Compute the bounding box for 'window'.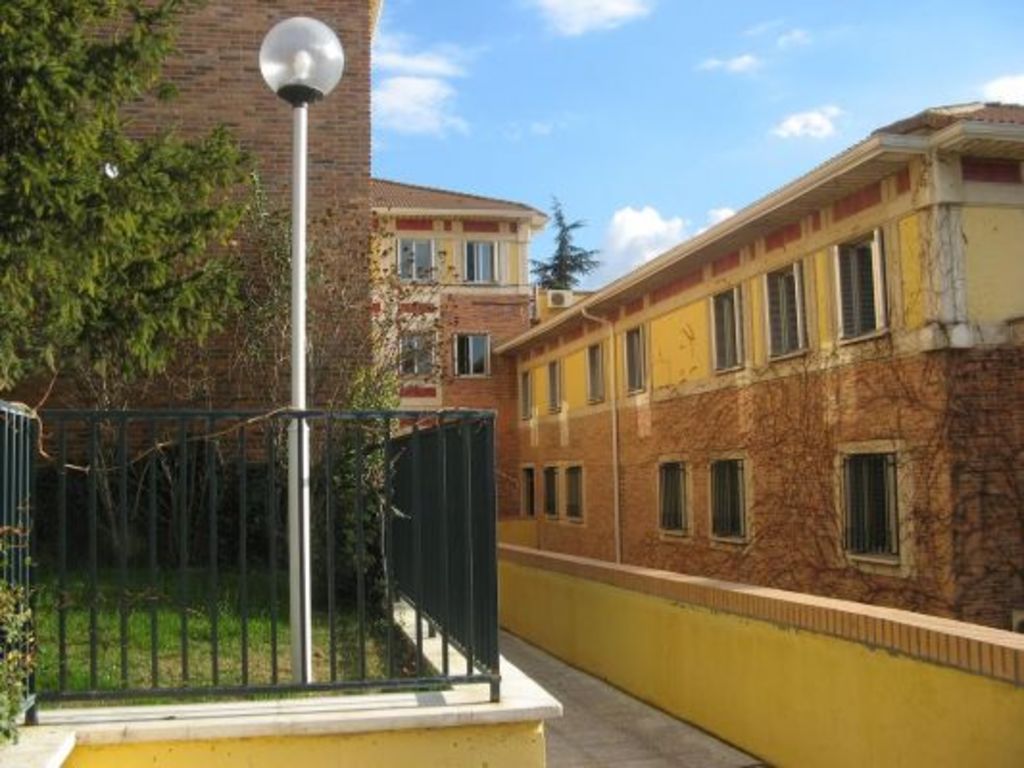
pyautogui.locateOnScreen(711, 269, 747, 376).
